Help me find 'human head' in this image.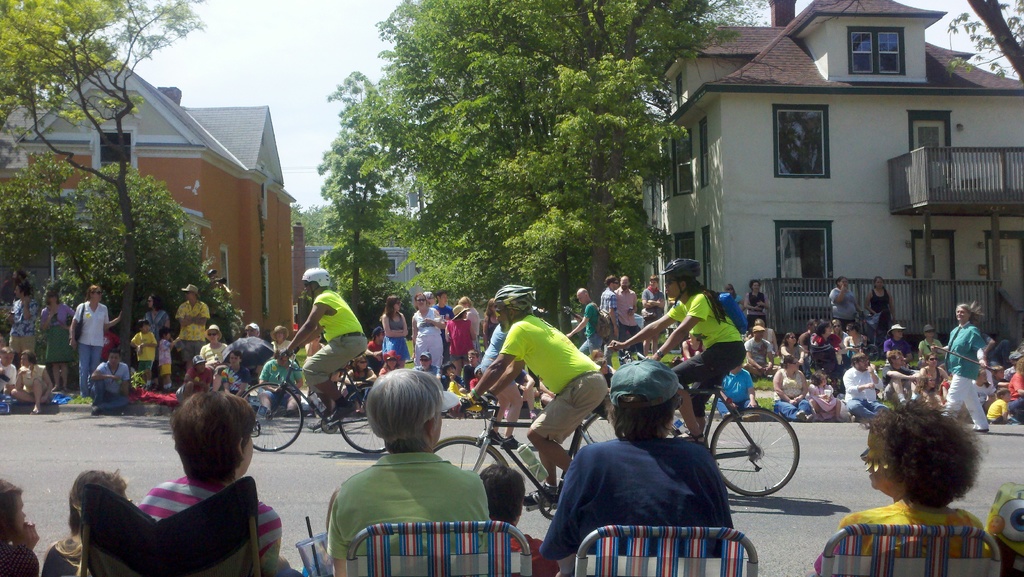
Found it: left=425, top=287, right=435, bottom=305.
